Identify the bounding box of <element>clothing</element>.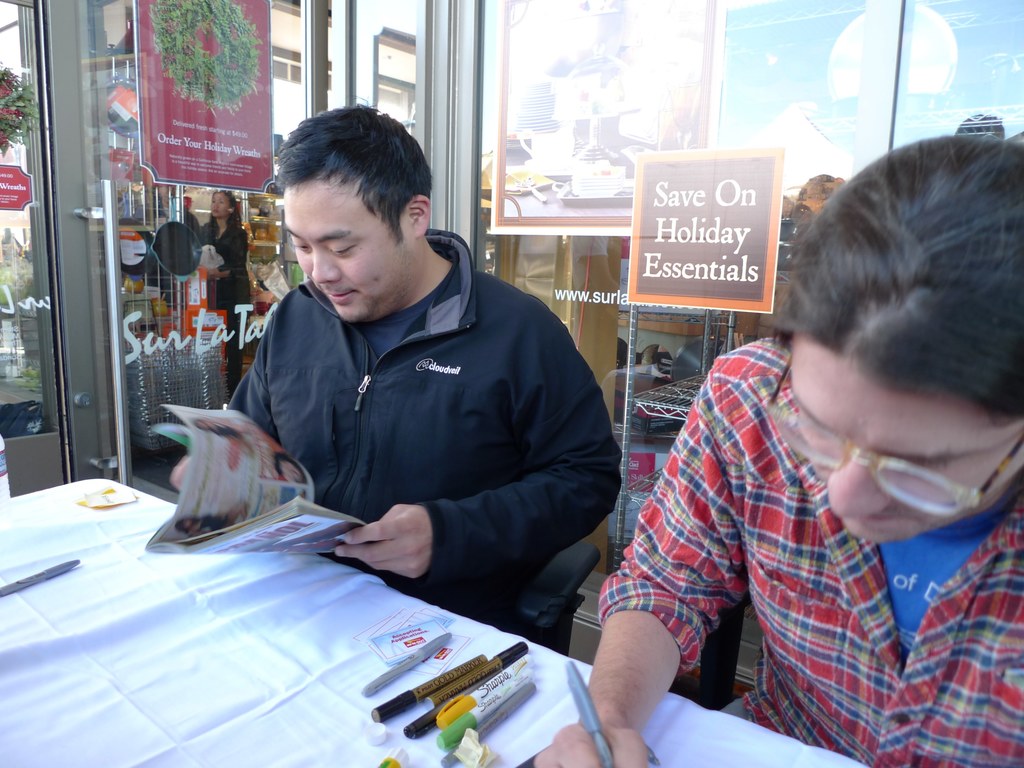
[595,309,989,748].
